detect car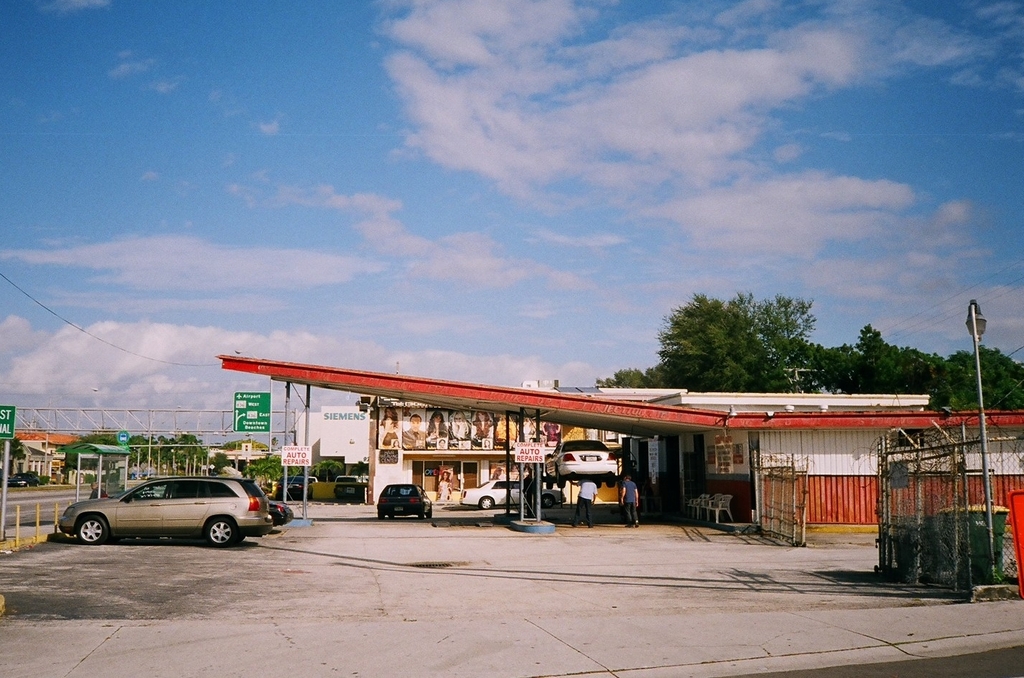
box(547, 441, 618, 472)
